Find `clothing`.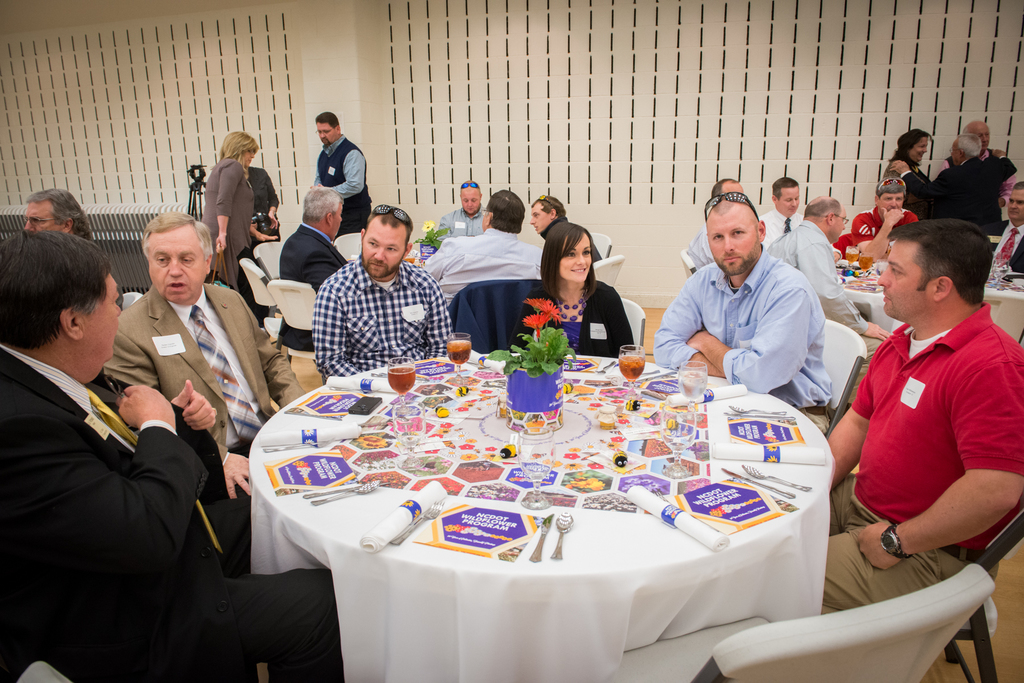
[419, 218, 541, 306].
